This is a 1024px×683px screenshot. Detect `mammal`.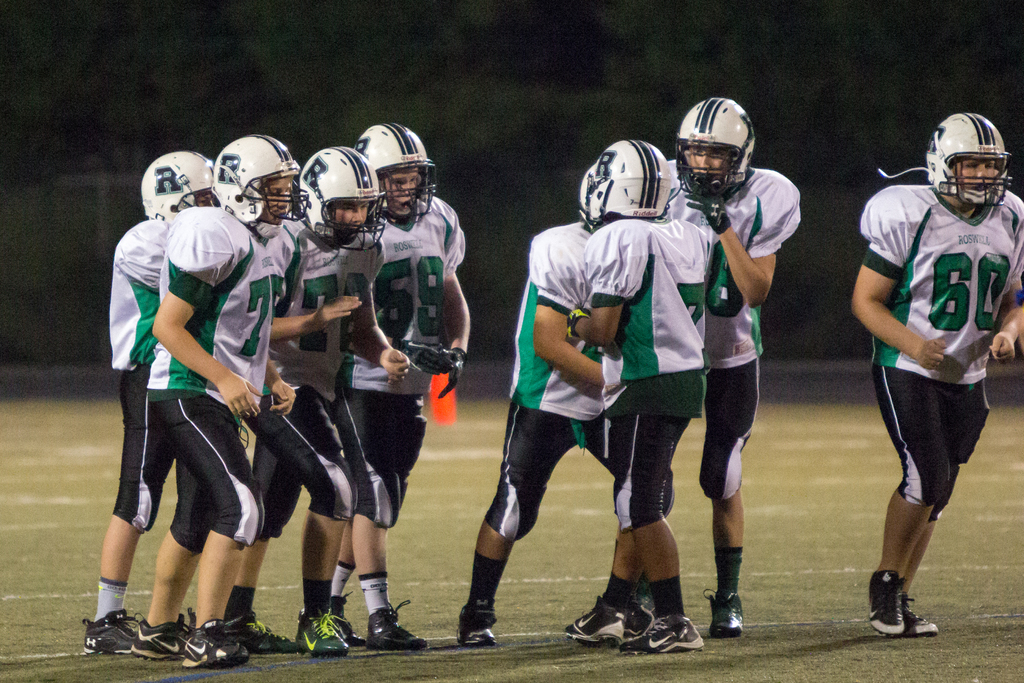
<region>297, 122, 474, 641</region>.
